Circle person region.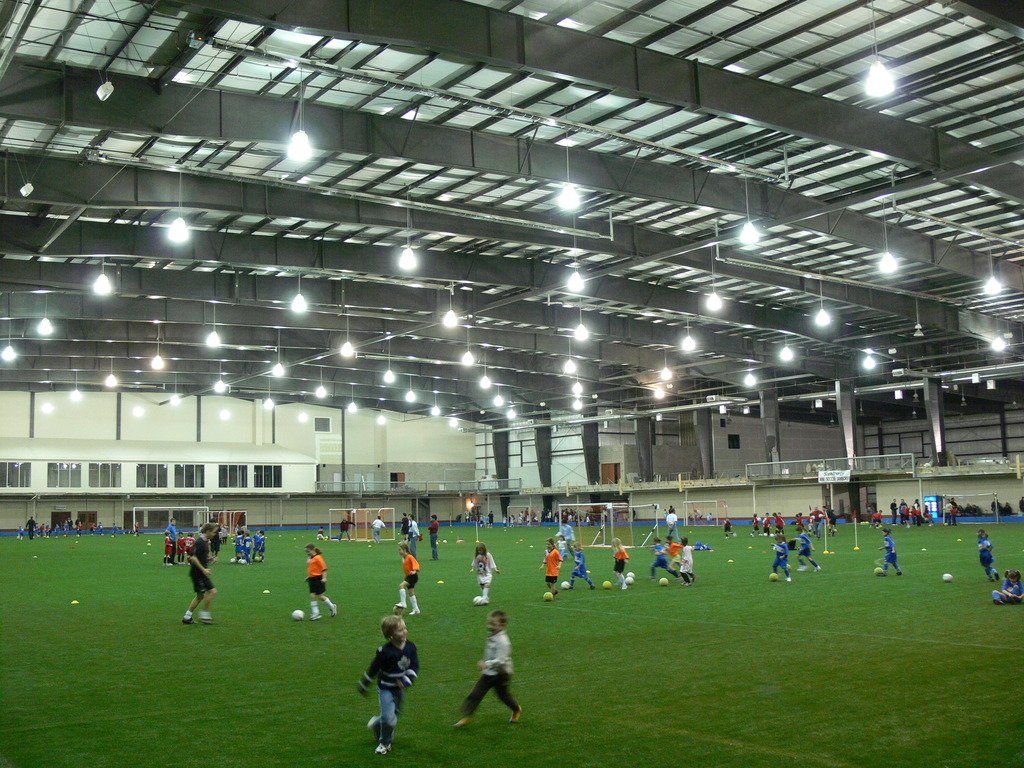
Region: bbox=(406, 516, 422, 561).
